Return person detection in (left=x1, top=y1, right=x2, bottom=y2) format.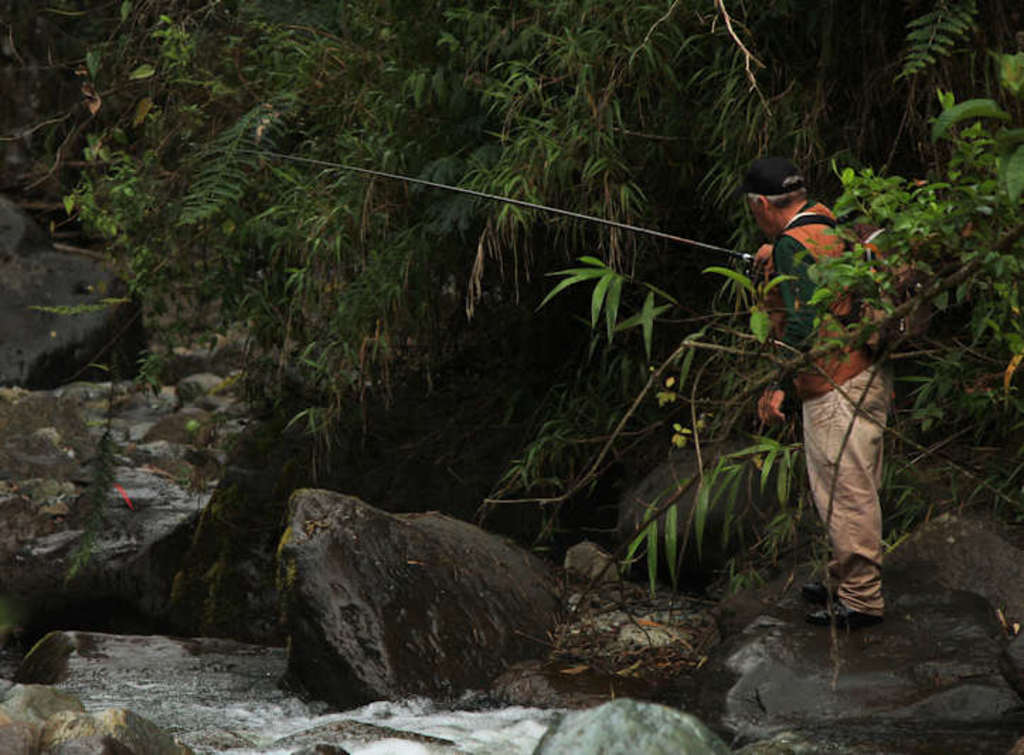
(left=736, top=136, right=921, bottom=645).
